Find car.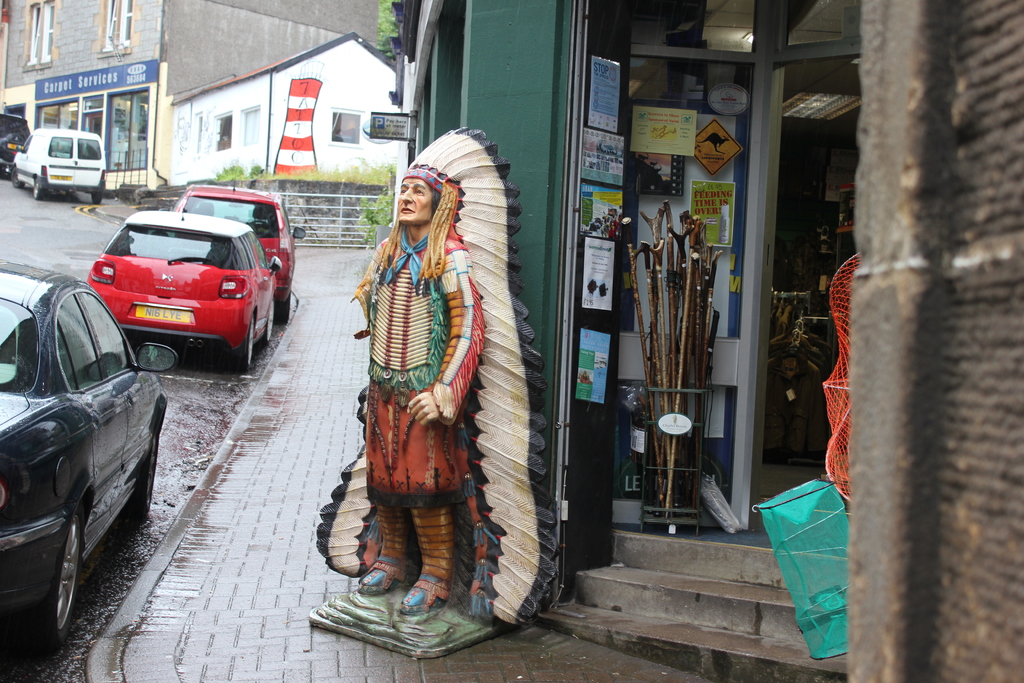
box(173, 173, 304, 325).
